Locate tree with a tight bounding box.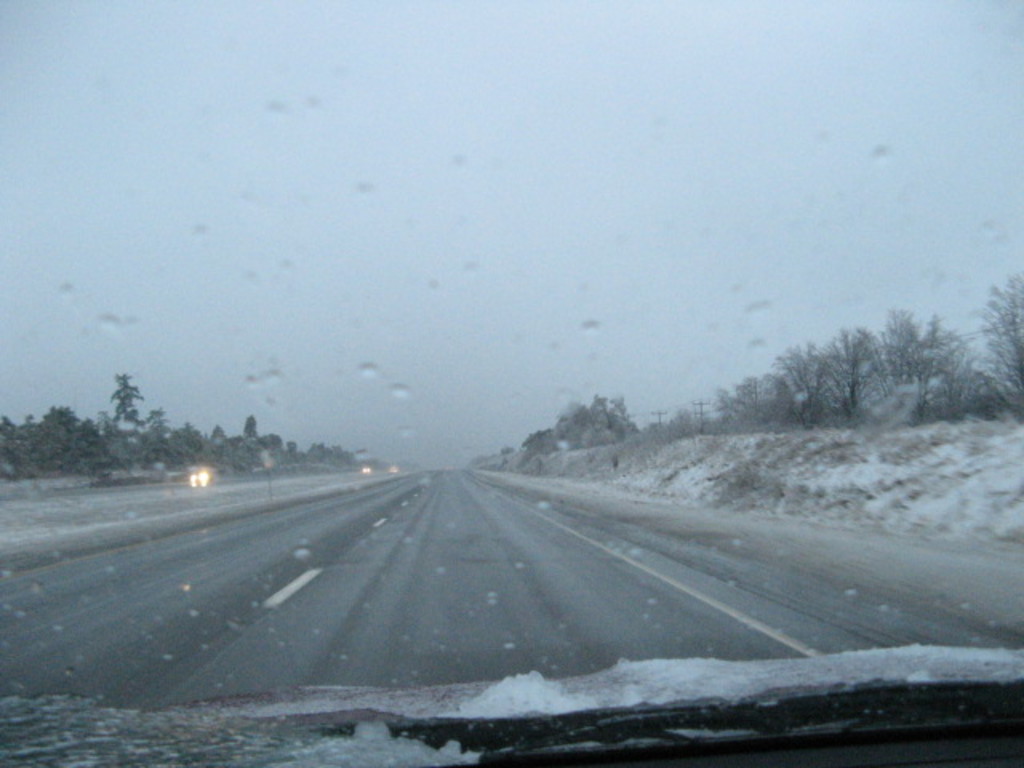
bbox(206, 432, 229, 466).
